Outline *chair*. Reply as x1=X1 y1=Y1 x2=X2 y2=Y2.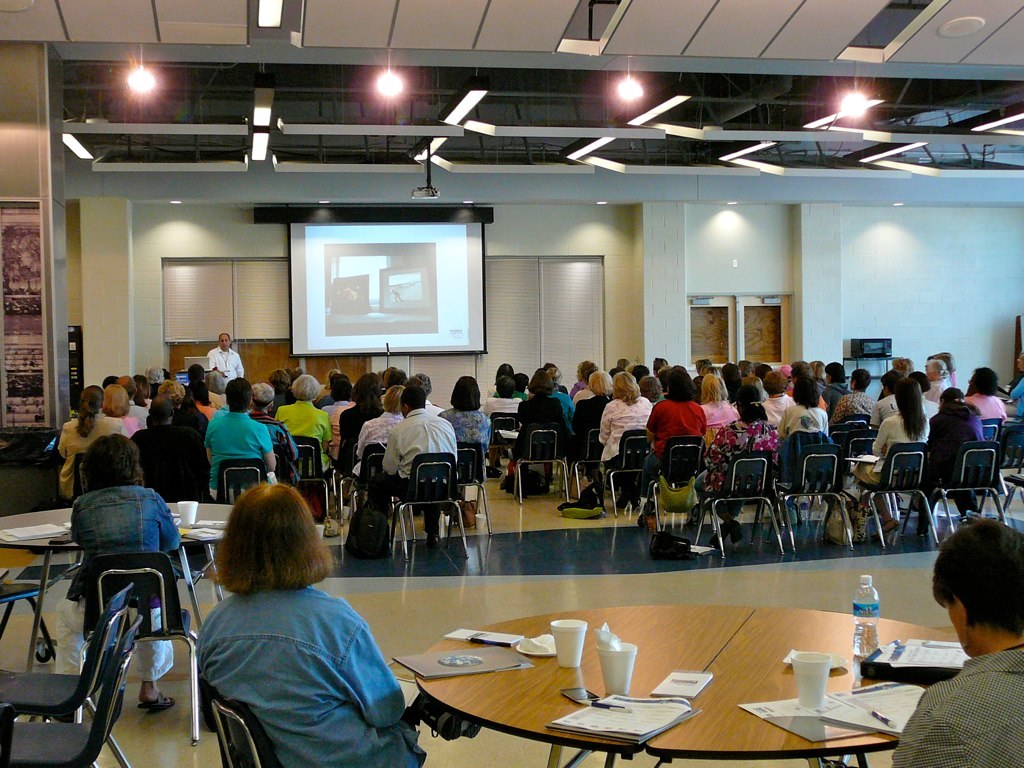
x1=840 y1=410 x2=868 y2=420.
